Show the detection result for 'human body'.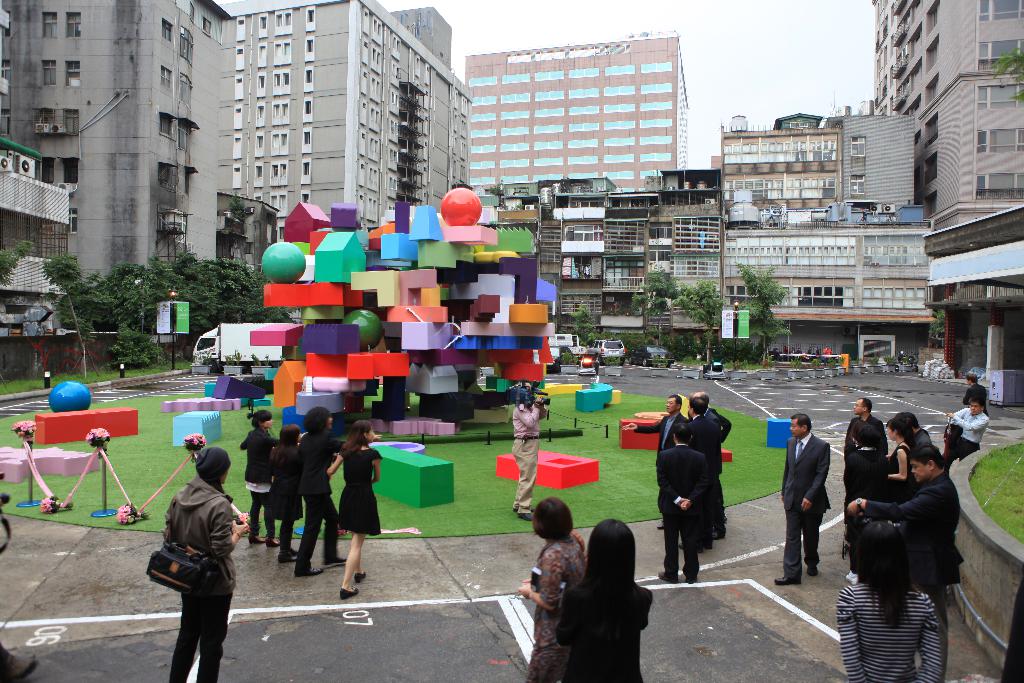
rect(621, 392, 691, 525).
